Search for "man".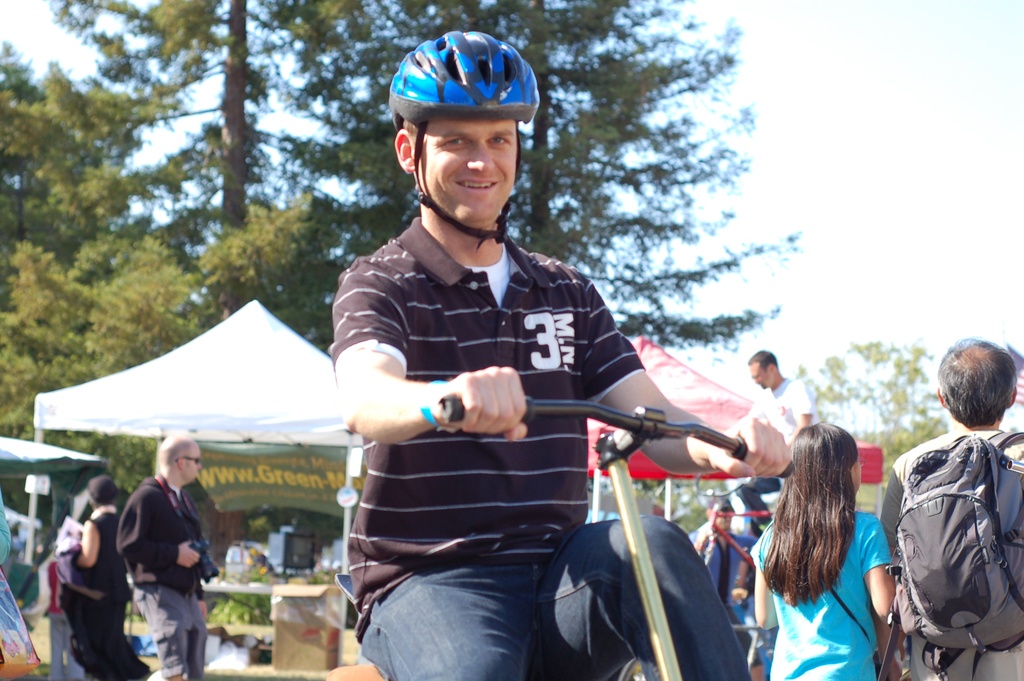
Found at 877:335:1023:680.
